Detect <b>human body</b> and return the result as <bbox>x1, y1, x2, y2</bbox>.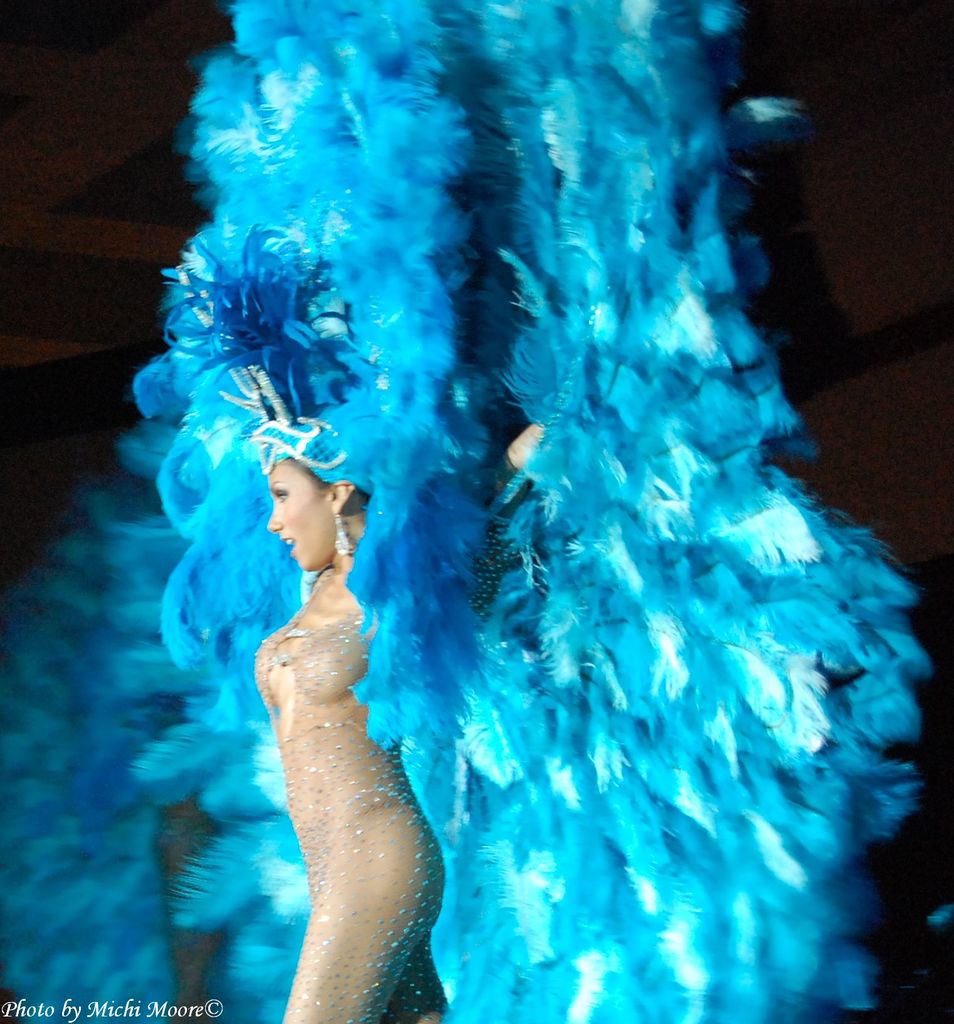
<bbox>250, 431, 545, 1023</bbox>.
